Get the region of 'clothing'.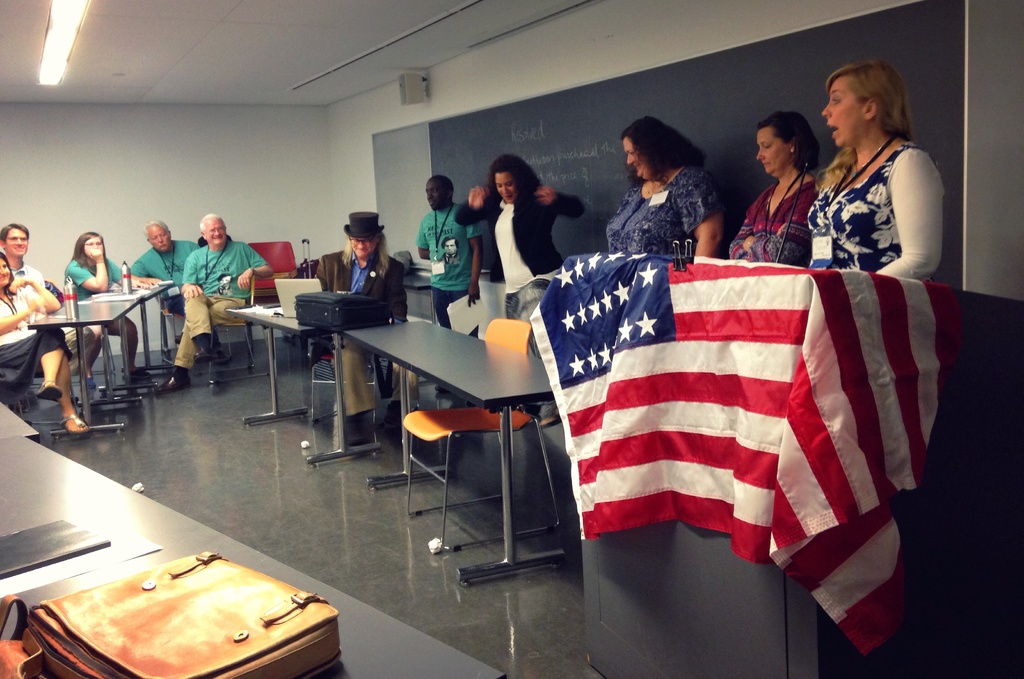
{"x1": 131, "y1": 236, "x2": 206, "y2": 307}.
